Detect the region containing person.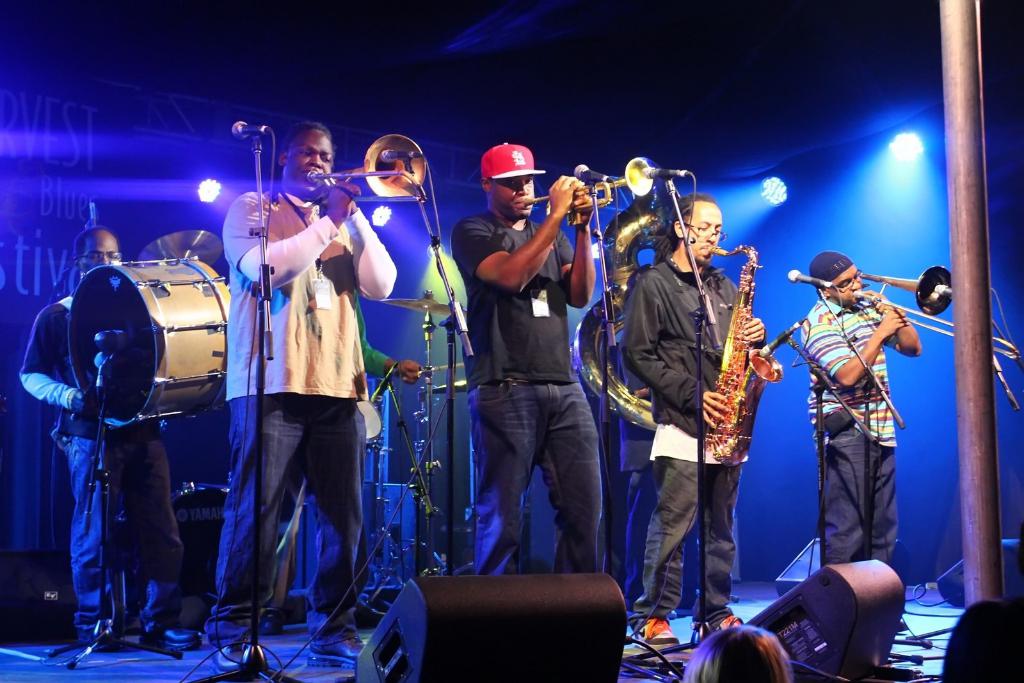
bbox(217, 119, 397, 680).
